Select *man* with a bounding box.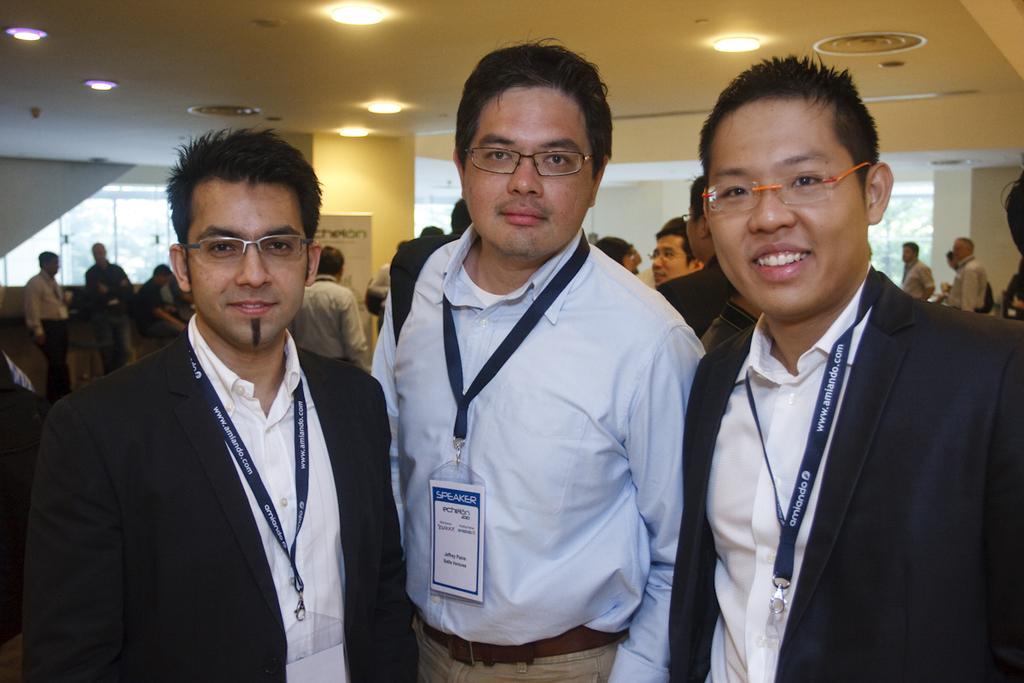
x1=899, y1=236, x2=935, y2=301.
